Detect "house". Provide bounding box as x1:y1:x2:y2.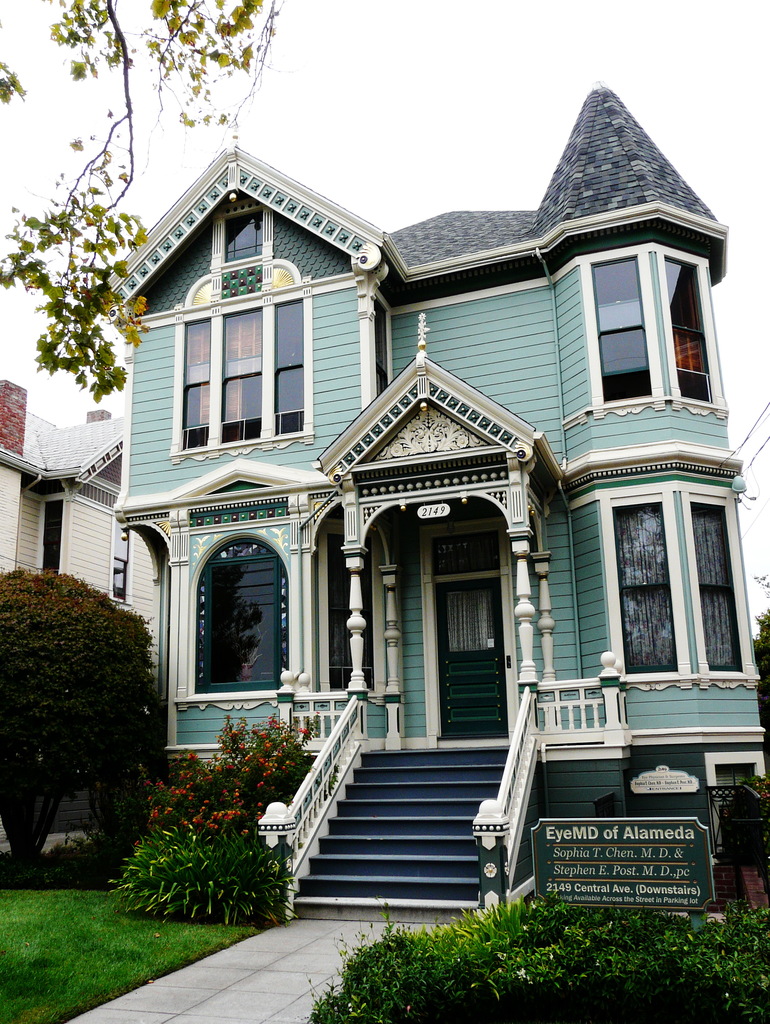
0:376:164:852.
